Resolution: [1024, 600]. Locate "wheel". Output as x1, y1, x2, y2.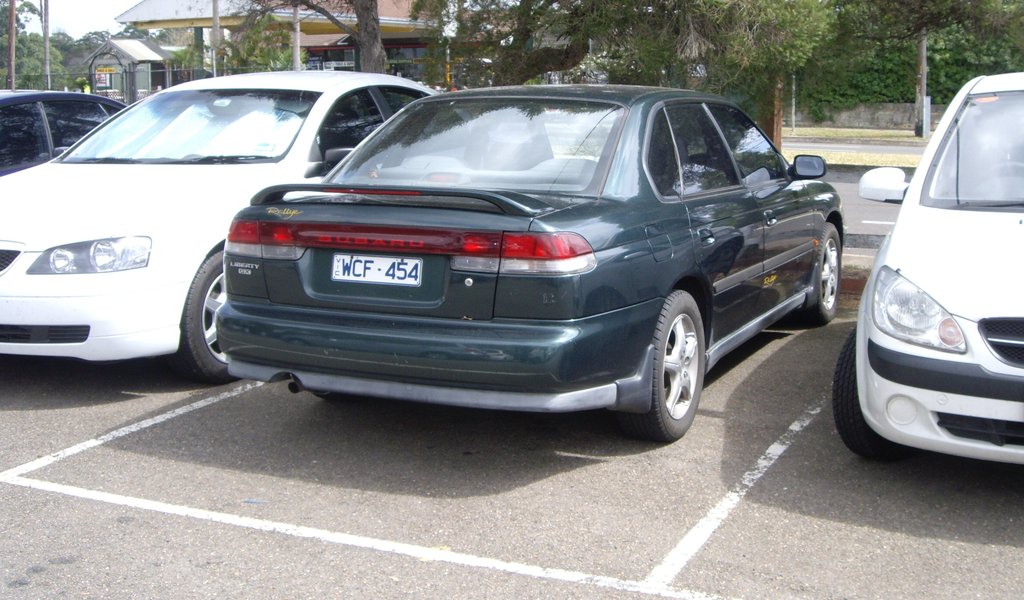
781, 222, 842, 328.
